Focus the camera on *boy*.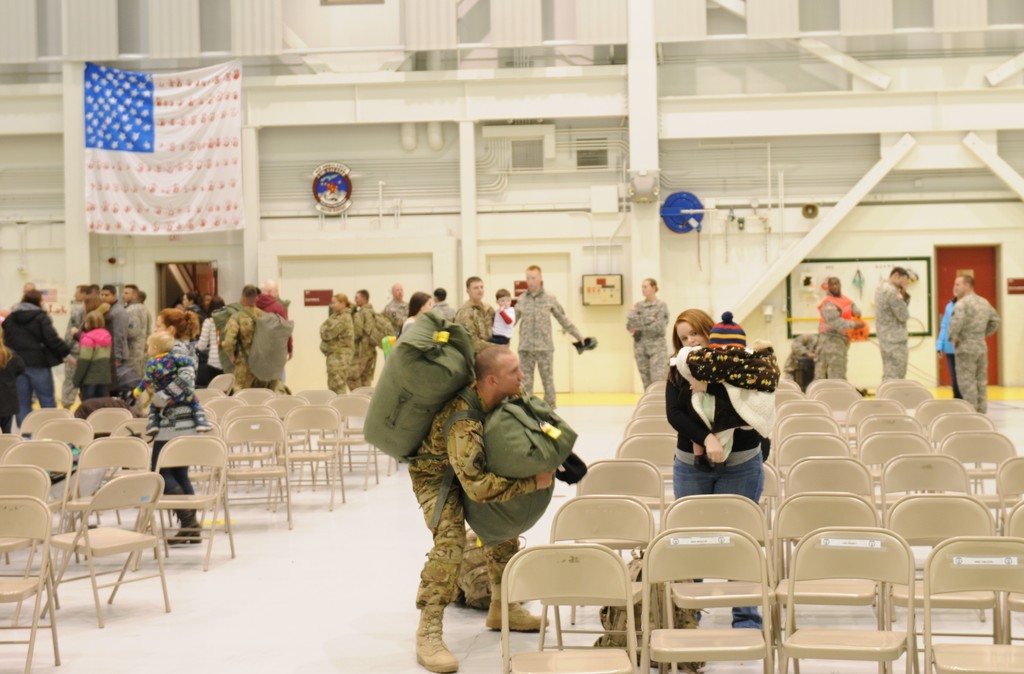
Focus region: 132,330,212,445.
